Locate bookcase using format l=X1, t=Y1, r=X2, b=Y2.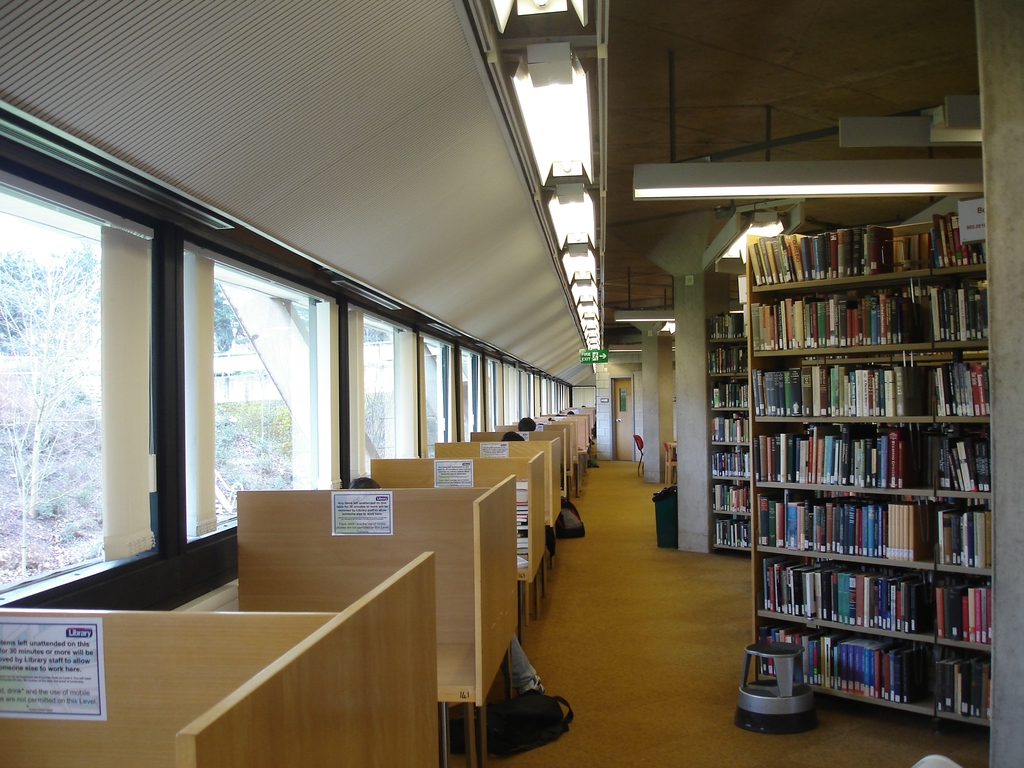
l=710, t=307, r=749, b=554.
